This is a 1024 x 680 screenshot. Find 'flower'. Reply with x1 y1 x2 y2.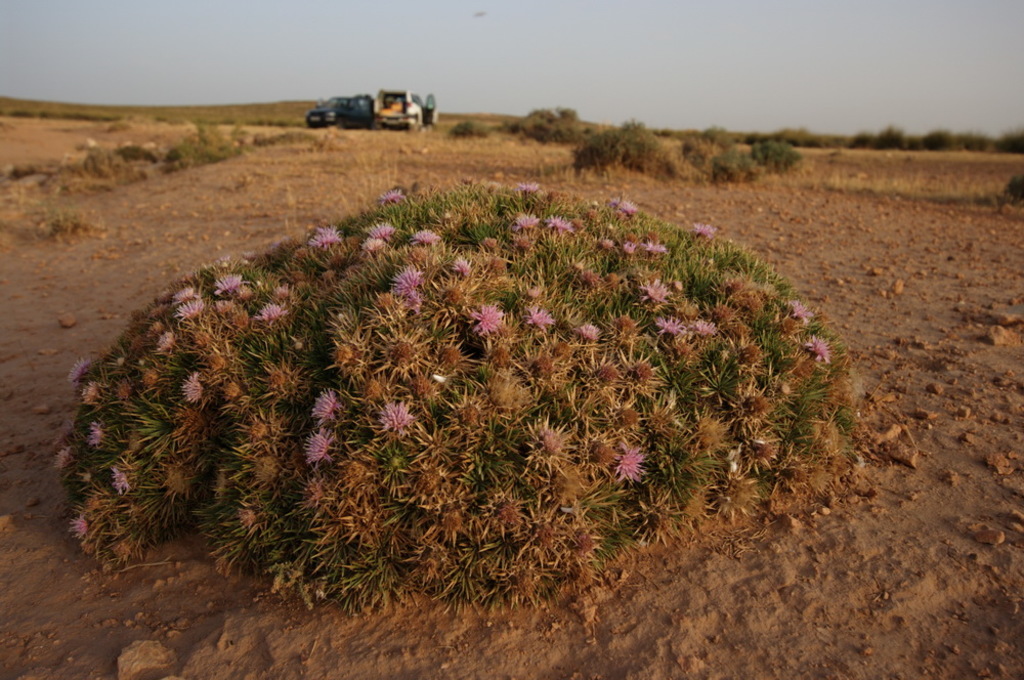
800 337 840 367.
